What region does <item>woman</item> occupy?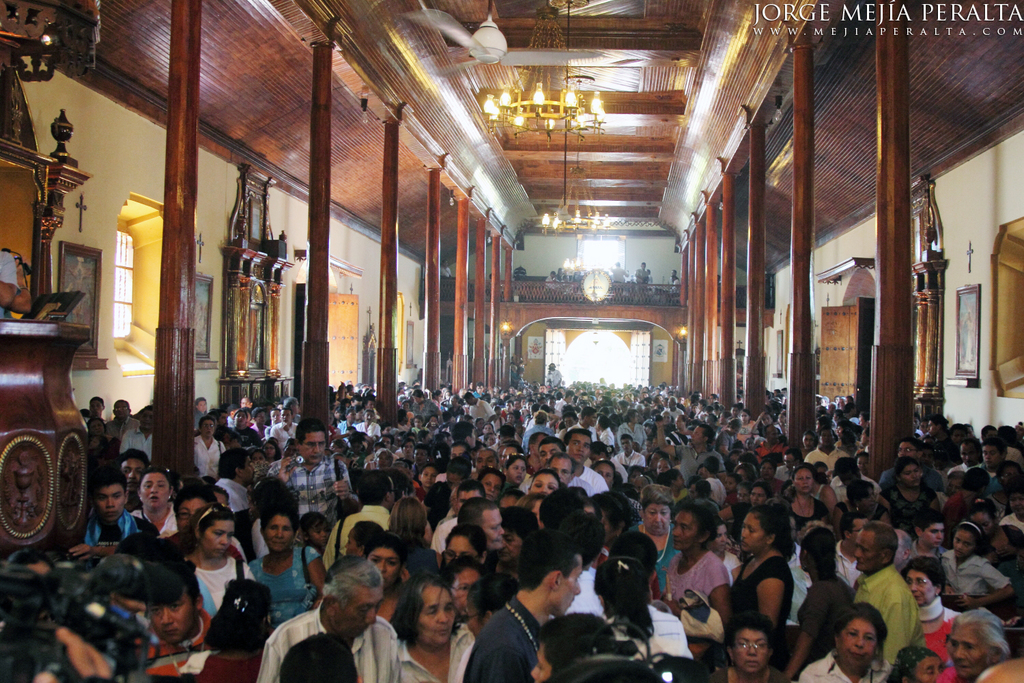
(x1=623, y1=483, x2=676, y2=589).
